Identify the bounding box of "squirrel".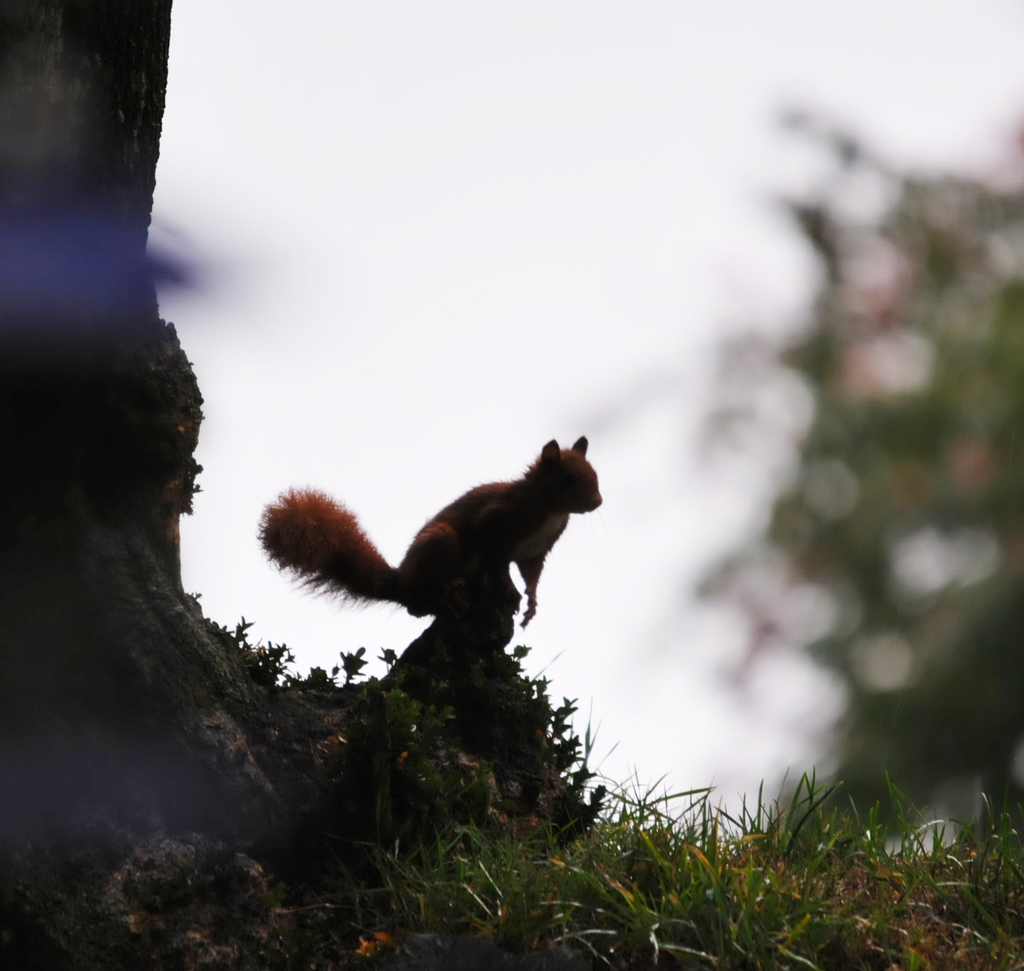
l=257, t=430, r=610, b=625.
